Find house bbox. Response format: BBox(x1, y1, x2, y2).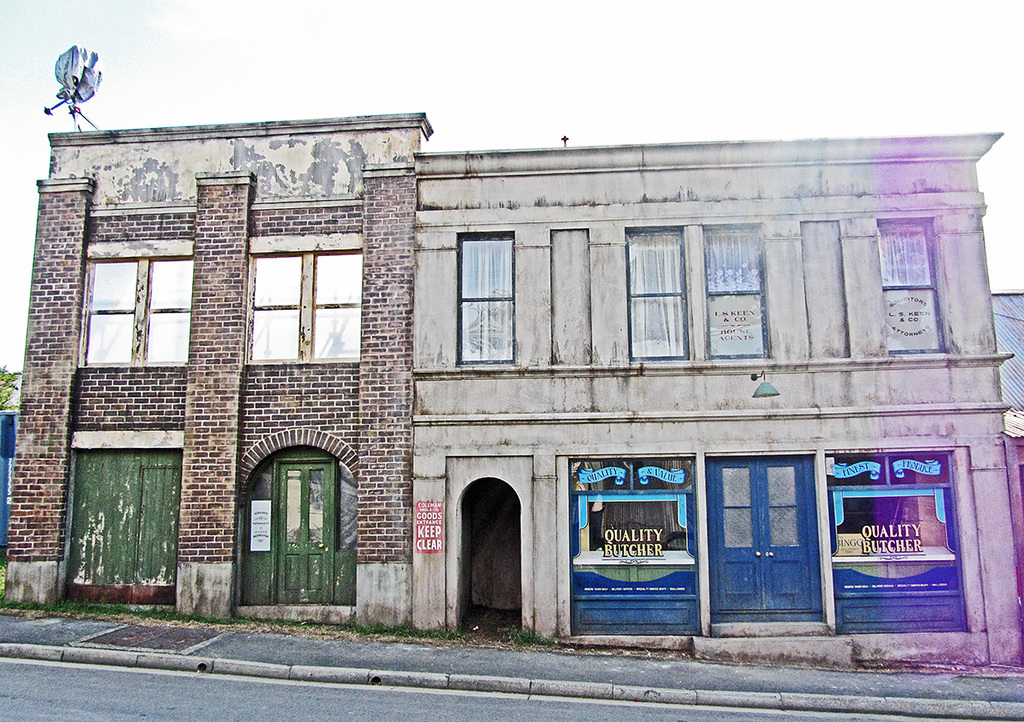
BBox(427, 140, 1023, 666).
